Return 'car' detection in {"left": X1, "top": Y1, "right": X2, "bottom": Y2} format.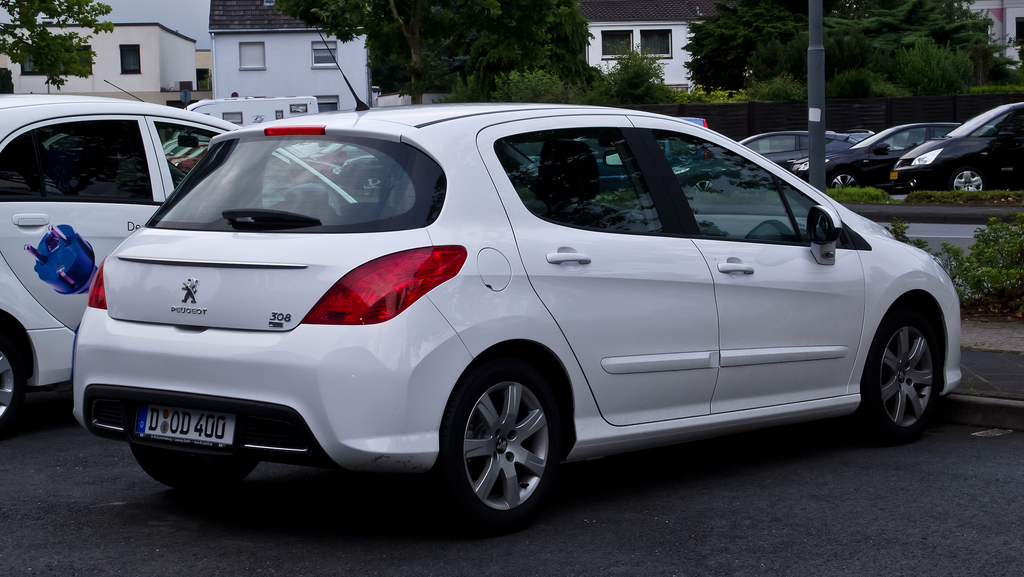
{"left": 0, "top": 103, "right": 369, "bottom": 437}.
